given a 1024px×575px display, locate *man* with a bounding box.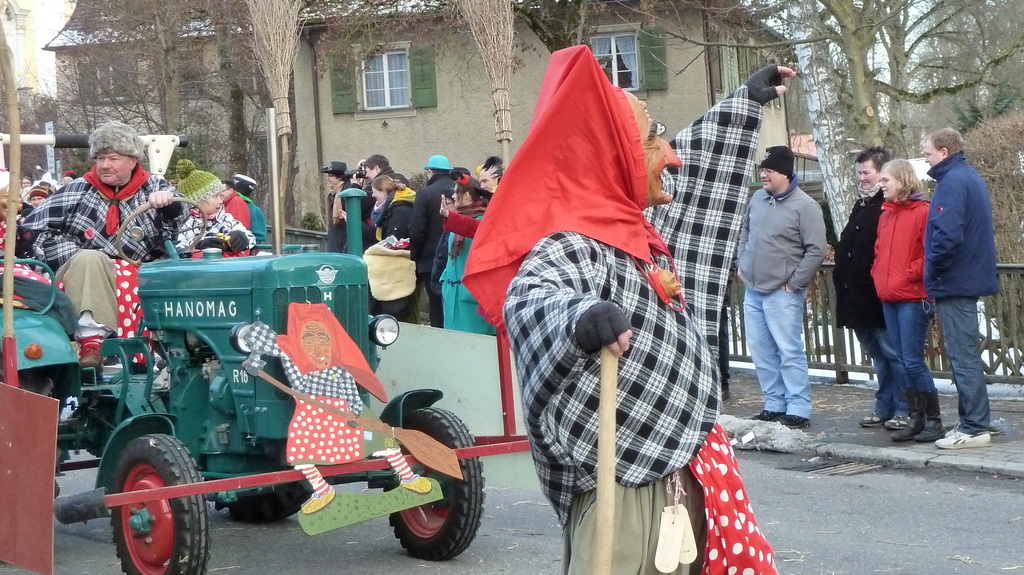
Located: <bbox>17, 115, 189, 374</bbox>.
